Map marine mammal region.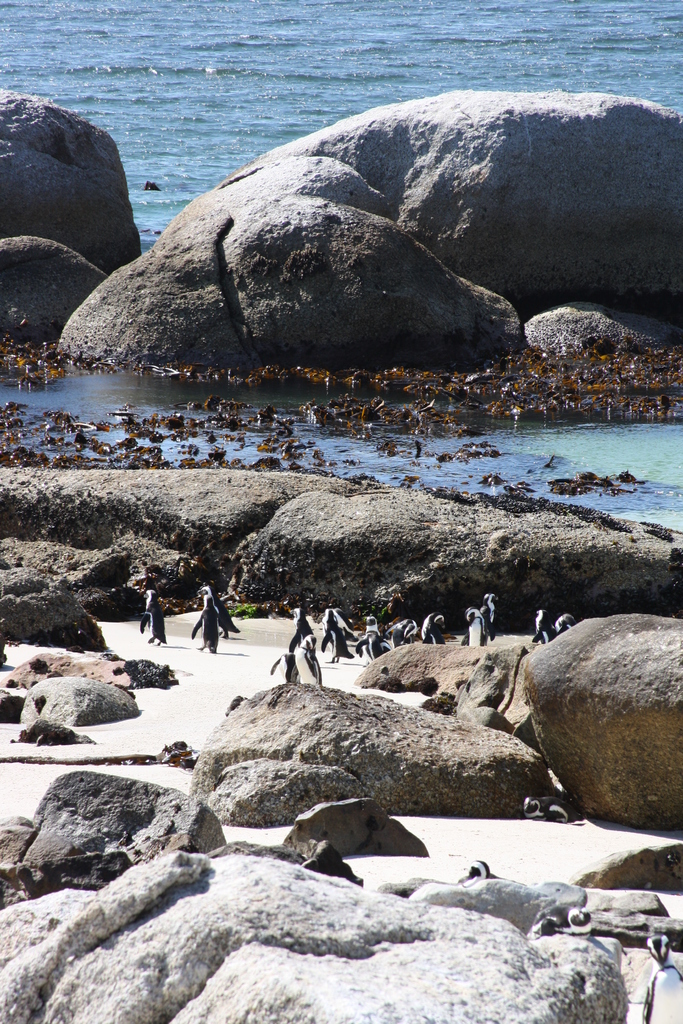
Mapped to (292, 610, 330, 655).
